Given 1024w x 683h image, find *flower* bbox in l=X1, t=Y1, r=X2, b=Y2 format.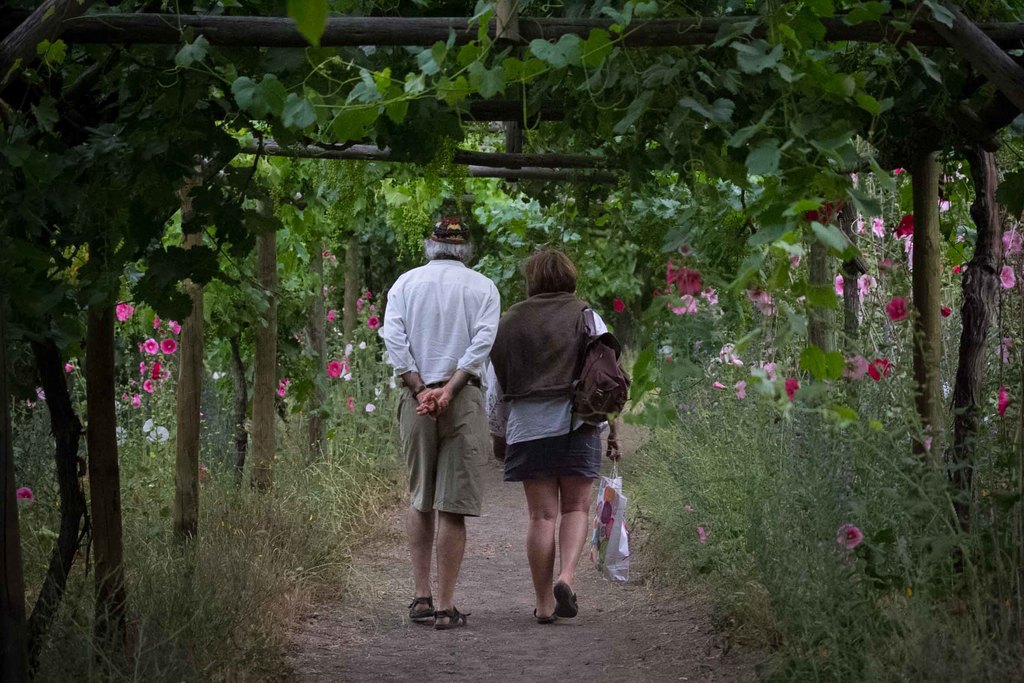
l=142, t=375, r=156, b=393.
